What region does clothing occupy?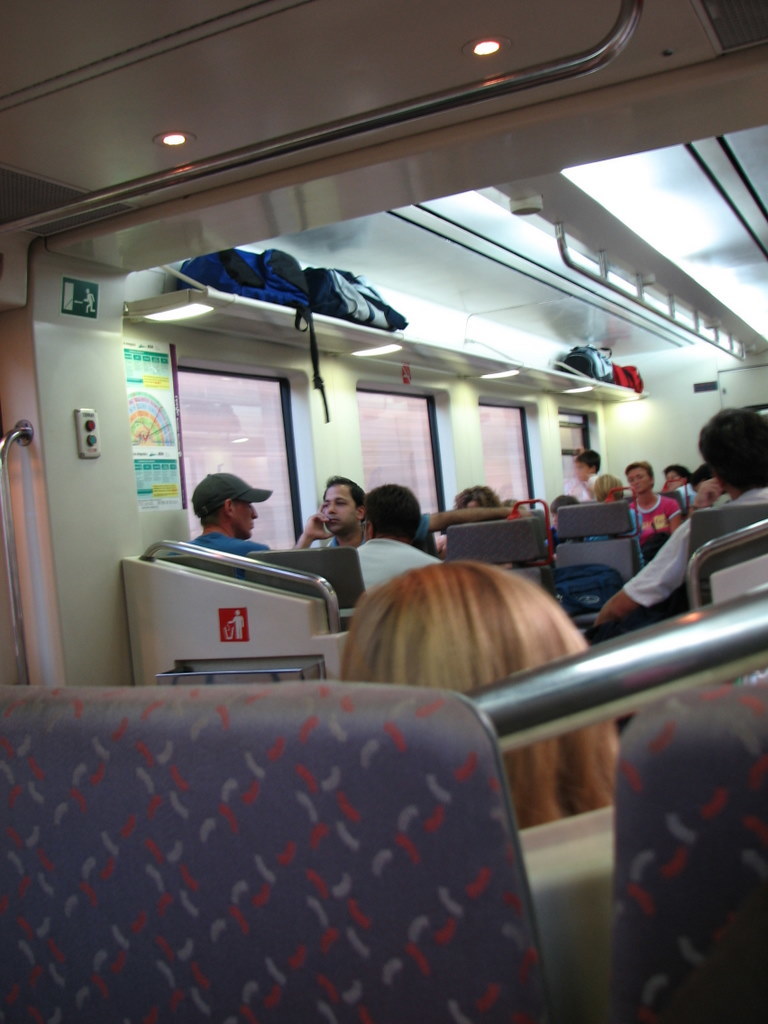
[x1=624, y1=483, x2=767, y2=606].
